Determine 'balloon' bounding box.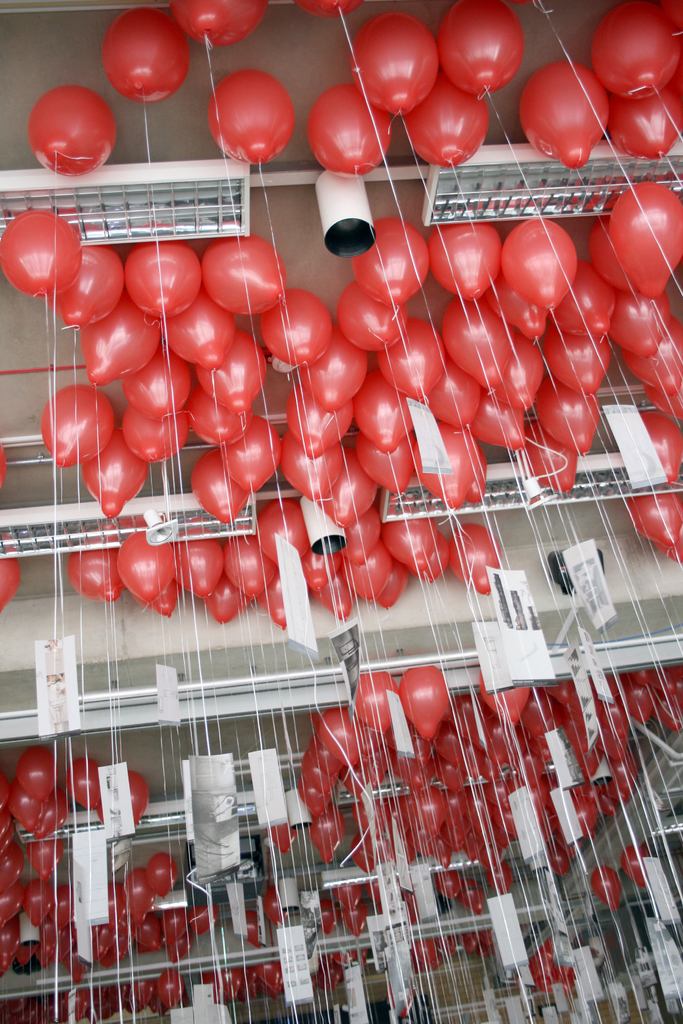
Determined: <region>654, 522, 682, 565</region>.
